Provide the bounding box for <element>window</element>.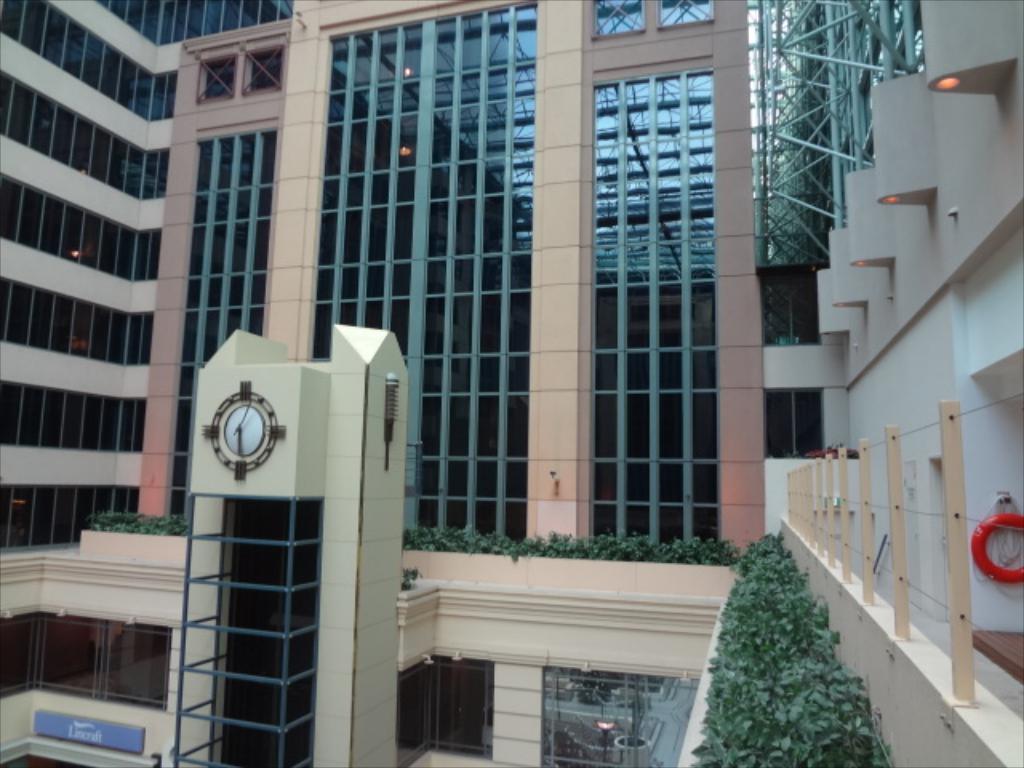
<bbox>235, 38, 282, 99</bbox>.
